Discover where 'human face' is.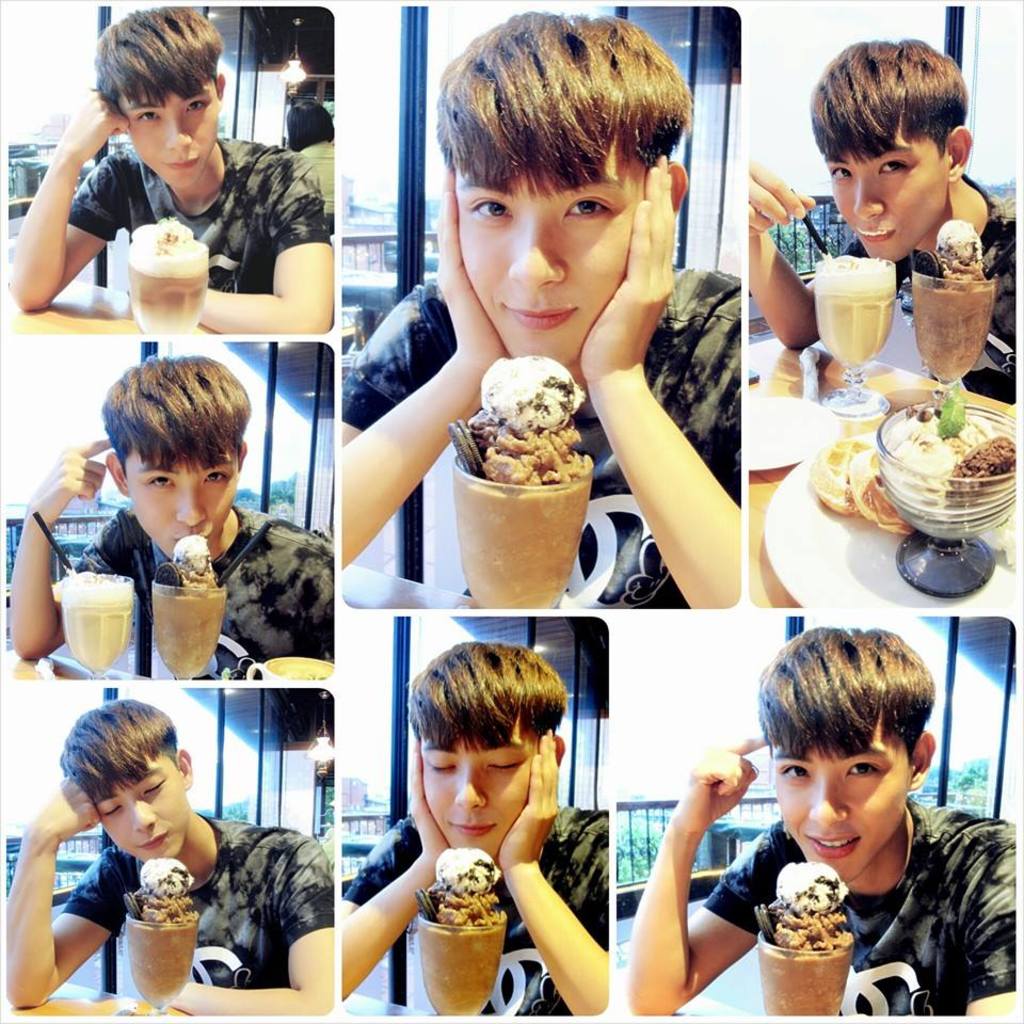
Discovered at 113, 97, 222, 180.
